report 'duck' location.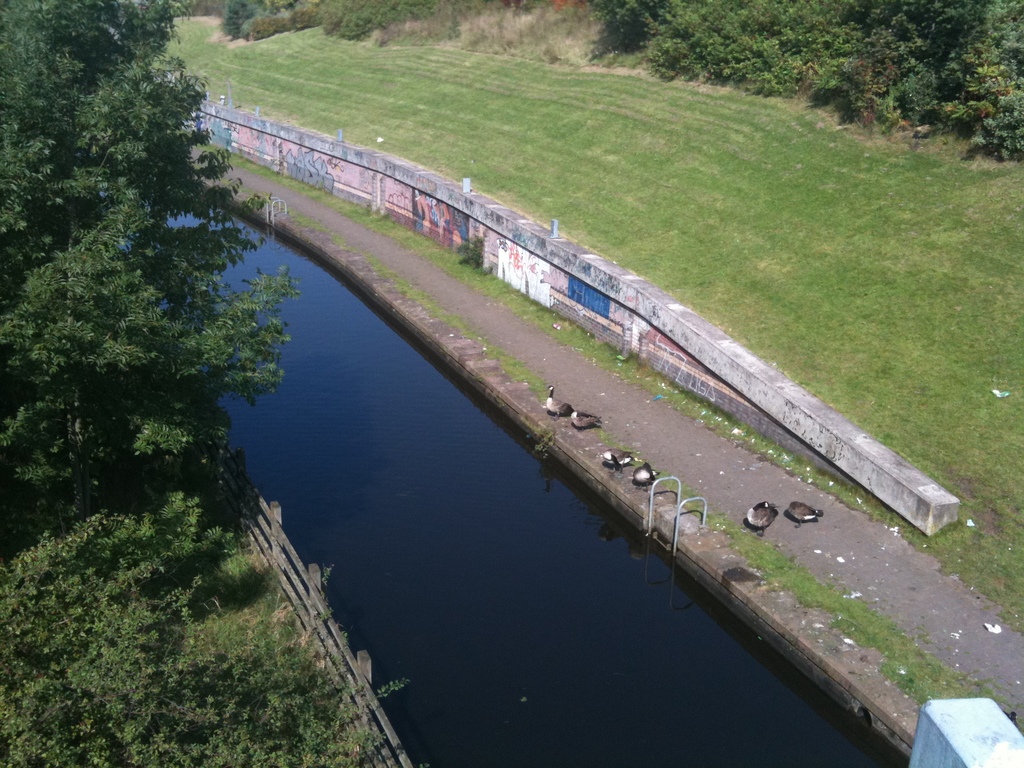
Report: detection(748, 500, 779, 528).
